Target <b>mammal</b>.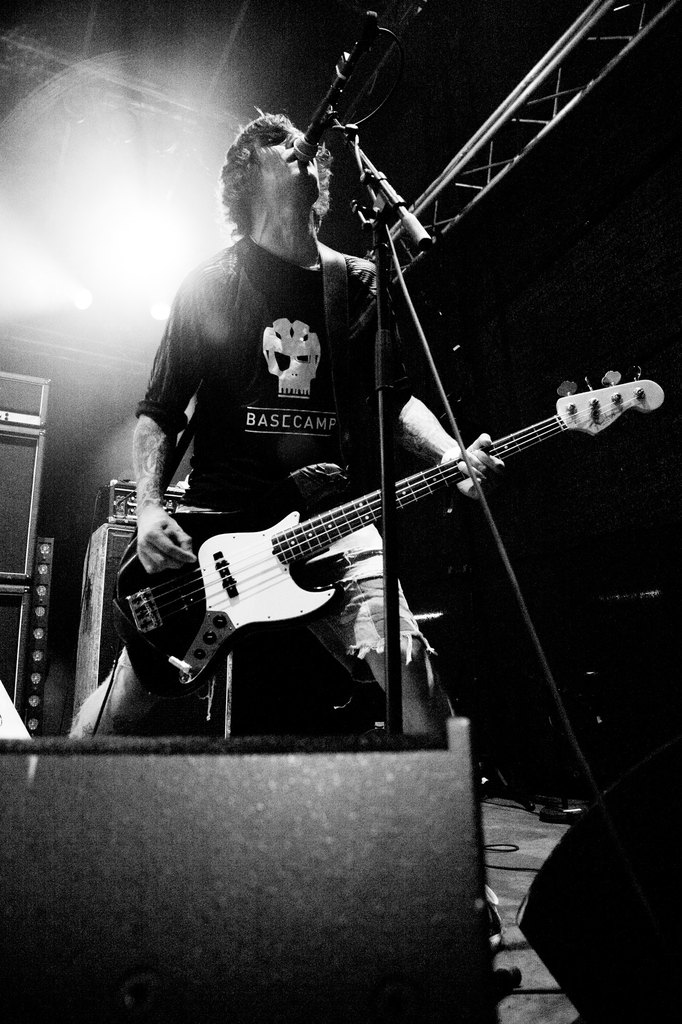
Target region: select_region(81, 159, 548, 768).
